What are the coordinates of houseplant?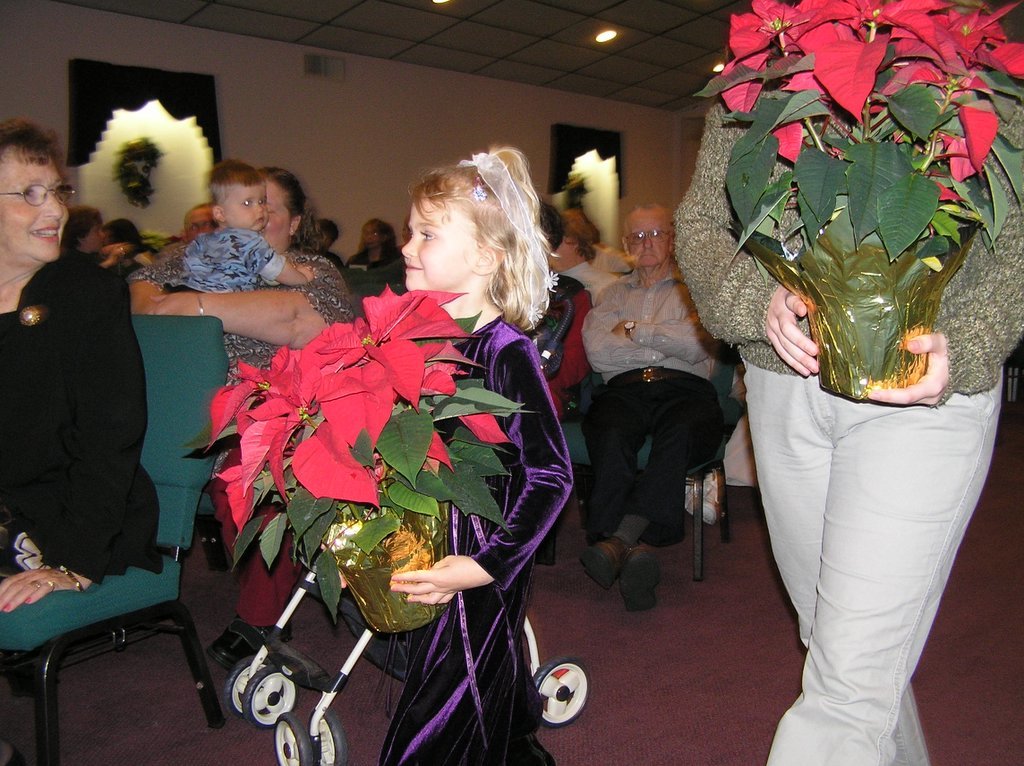
locate(697, 0, 1023, 411).
